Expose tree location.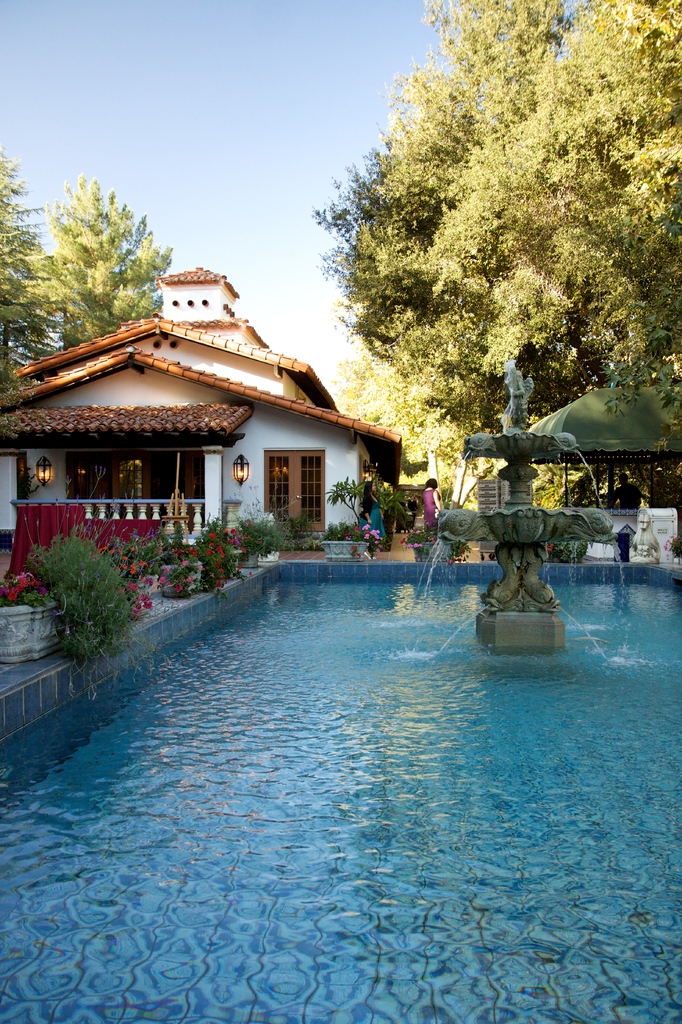
Exposed at {"x1": 34, "y1": 162, "x2": 162, "y2": 323}.
